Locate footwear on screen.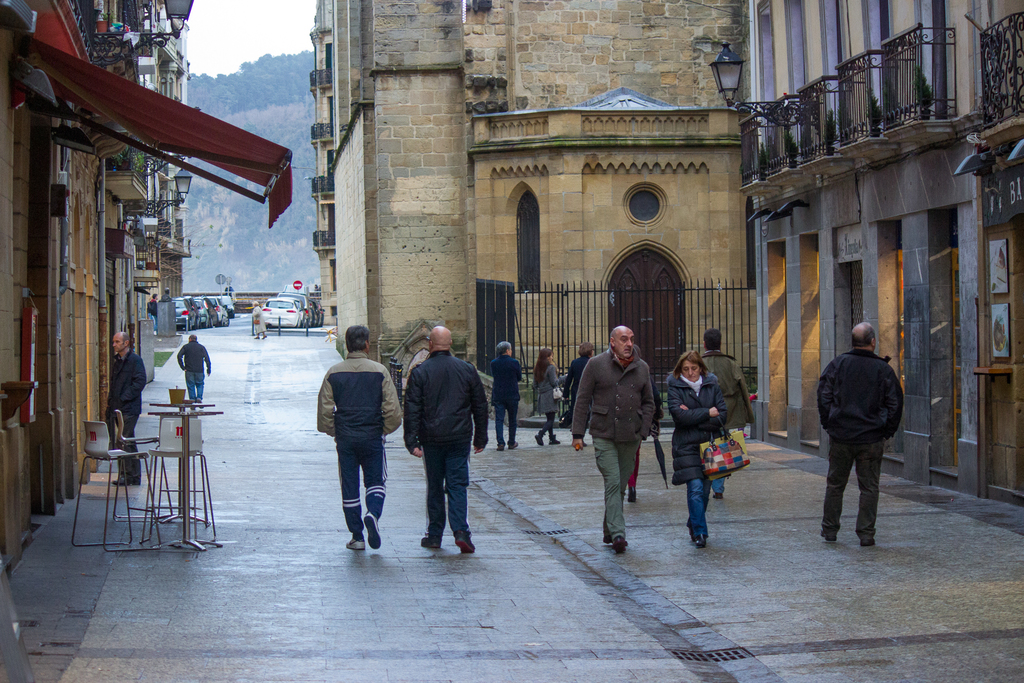
On screen at select_region(691, 531, 697, 544).
